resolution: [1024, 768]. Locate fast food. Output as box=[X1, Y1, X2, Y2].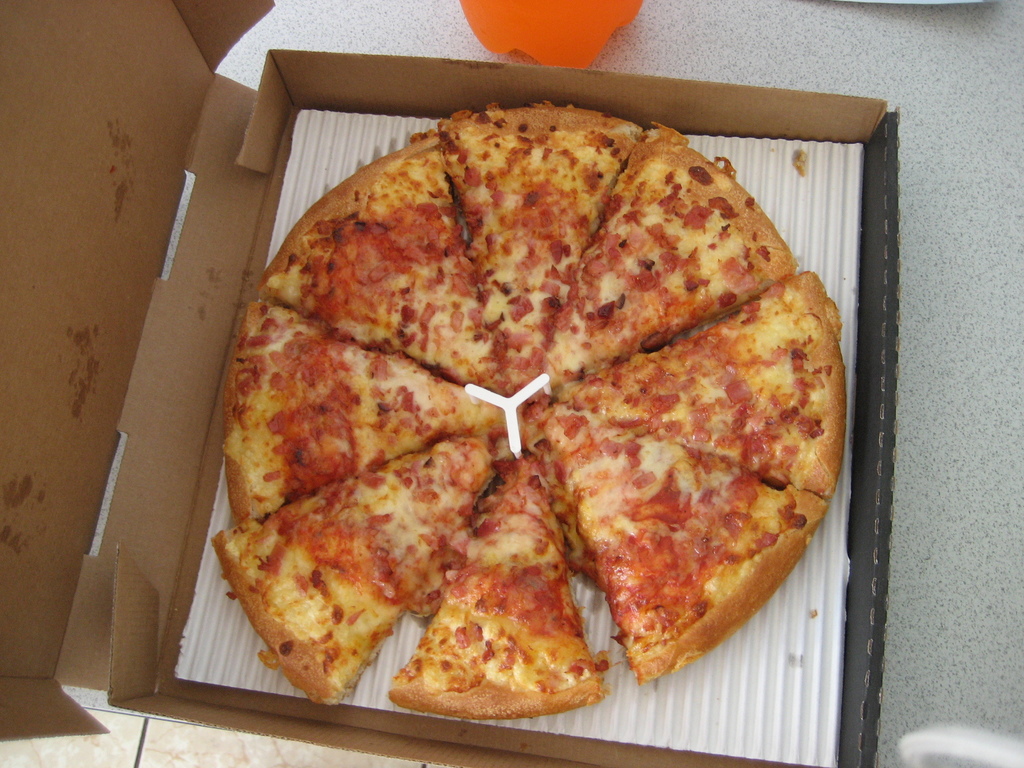
box=[220, 291, 507, 522].
